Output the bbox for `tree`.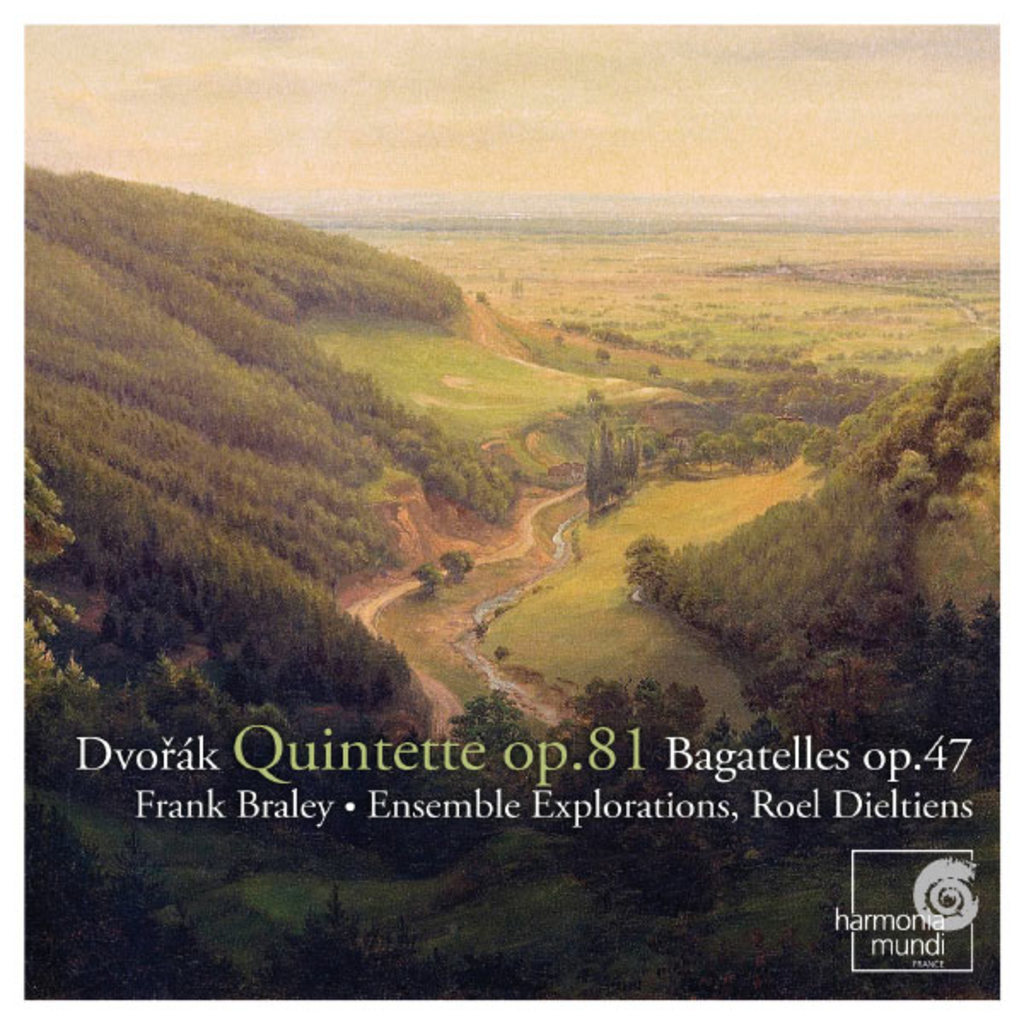
(577, 428, 601, 514).
